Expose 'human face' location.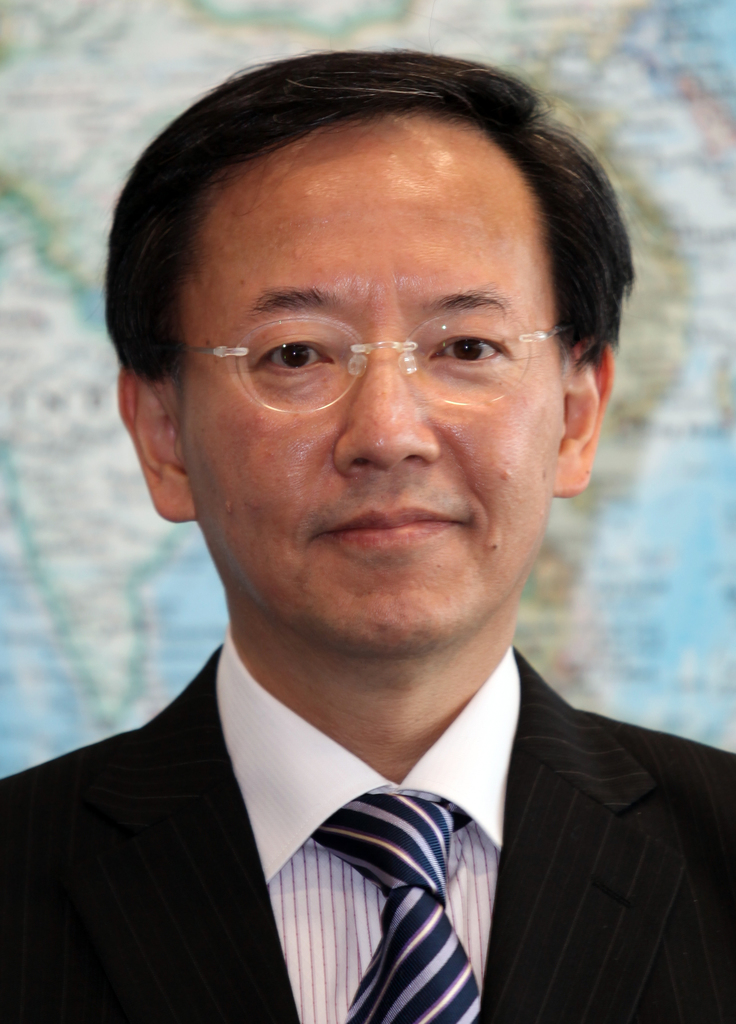
Exposed at (left=182, top=163, right=564, bottom=642).
